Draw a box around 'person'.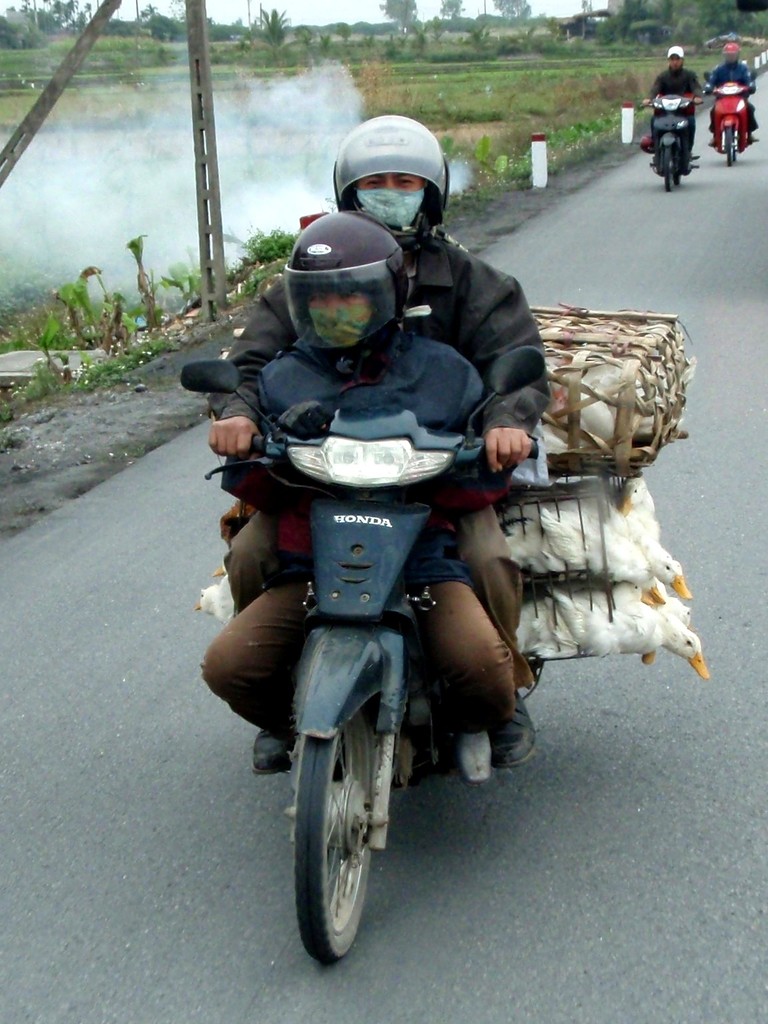
bbox=(639, 42, 702, 167).
